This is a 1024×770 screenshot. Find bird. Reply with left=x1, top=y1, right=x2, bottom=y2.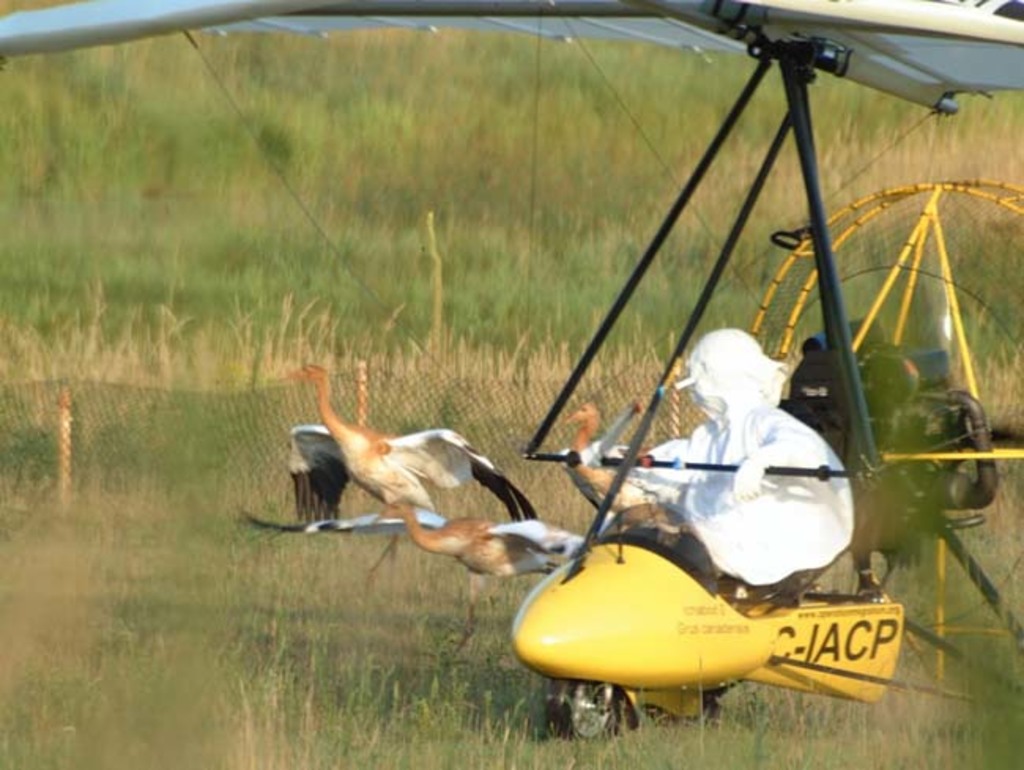
left=243, top=498, right=580, bottom=664.
